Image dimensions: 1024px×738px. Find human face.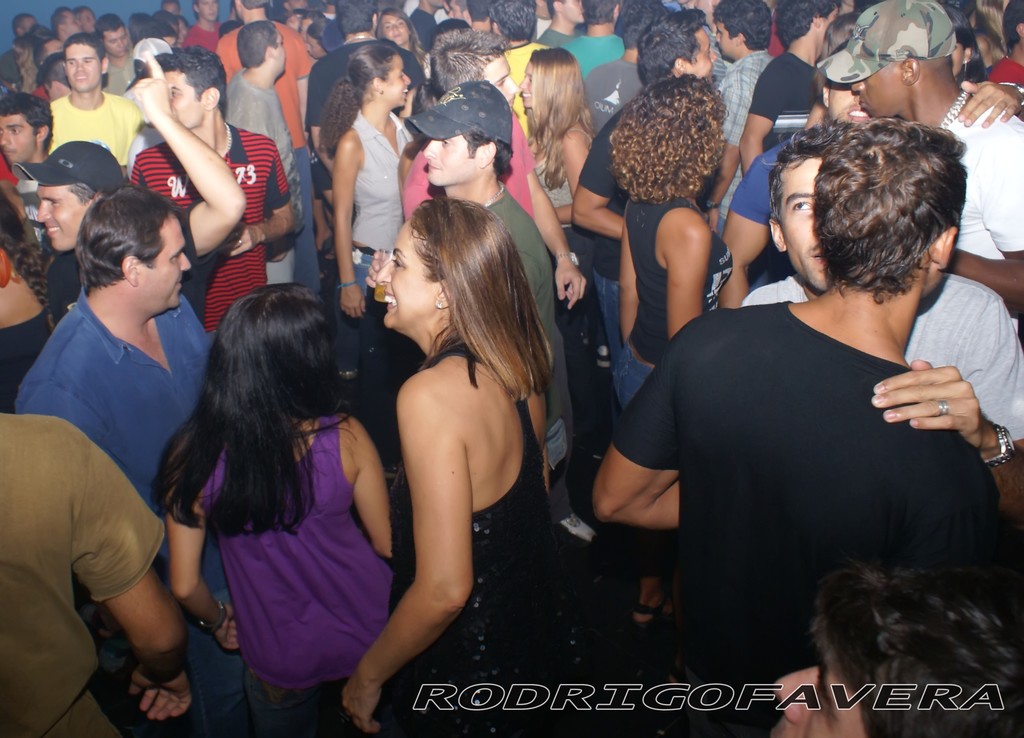
left=381, top=53, right=412, bottom=106.
